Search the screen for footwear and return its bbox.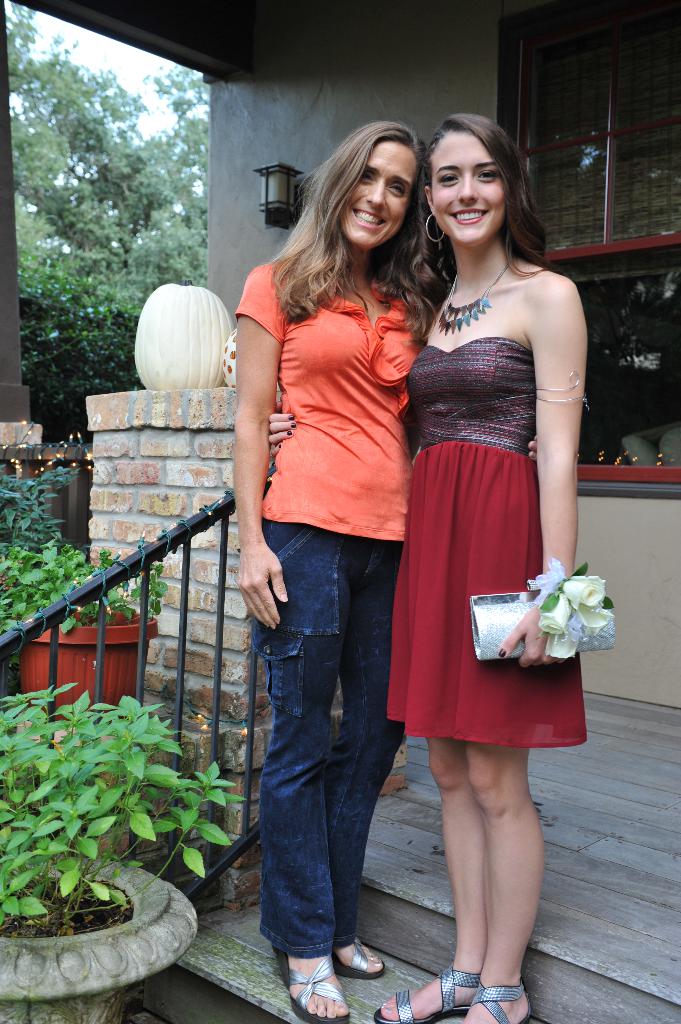
Found: crop(373, 966, 476, 1023).
